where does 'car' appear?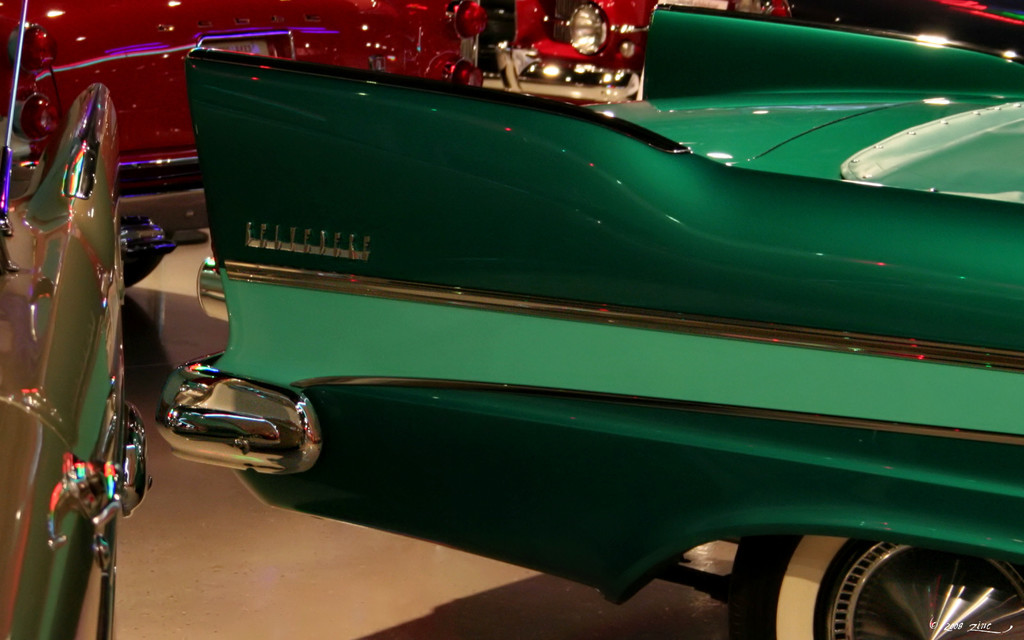
Appears at (0,0,665,246).
